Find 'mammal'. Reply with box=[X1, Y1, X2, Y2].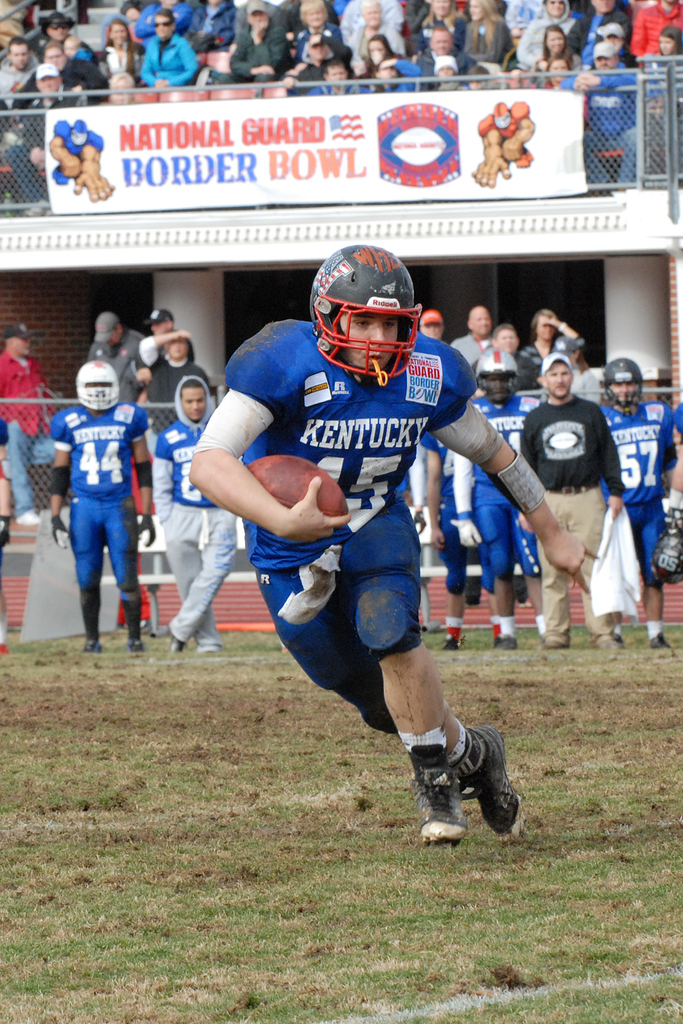
box=[88, 312, 149, 401].
